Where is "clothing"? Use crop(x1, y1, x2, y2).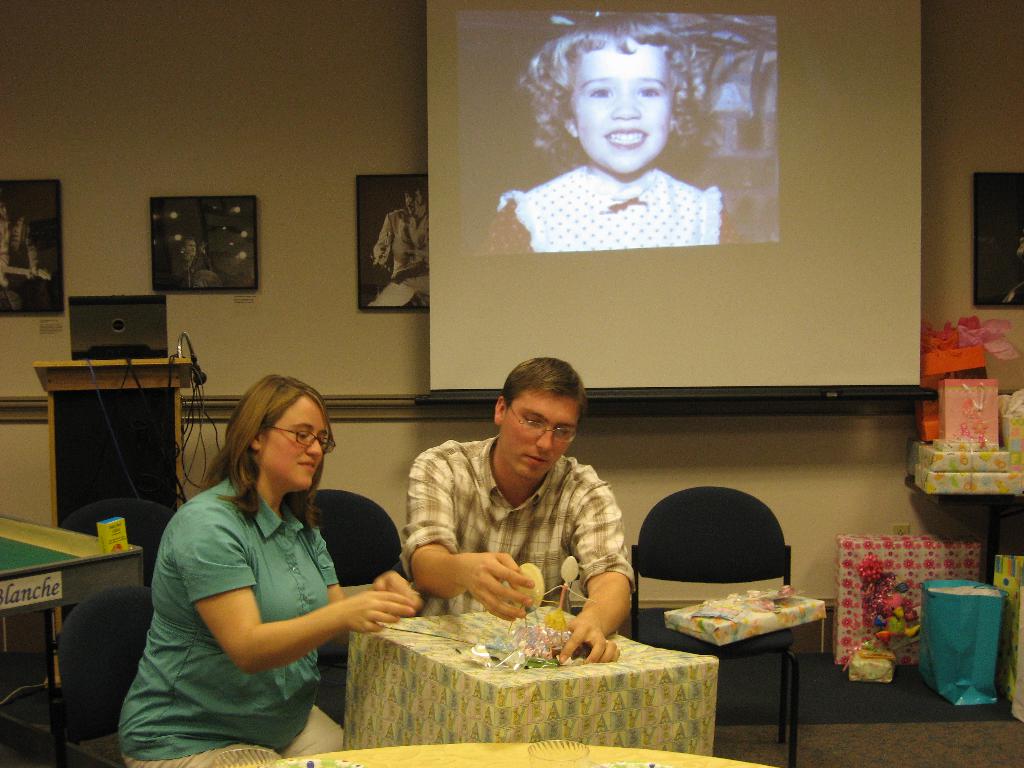
crop(394, 426, 643, 624).
